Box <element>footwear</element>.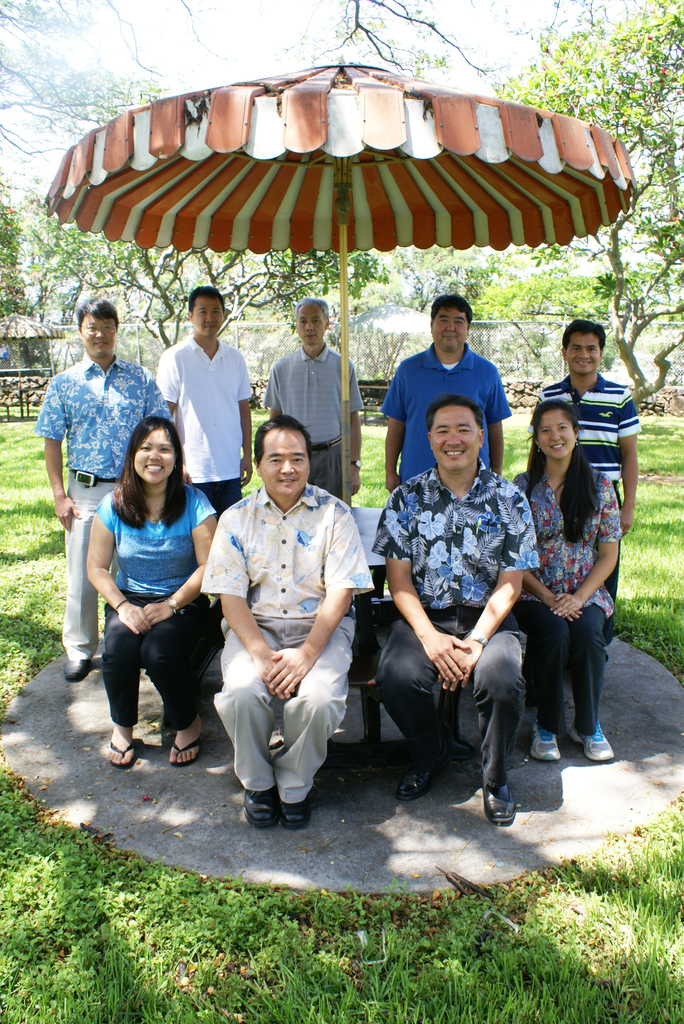
detection(523, 720, 565, 767).
